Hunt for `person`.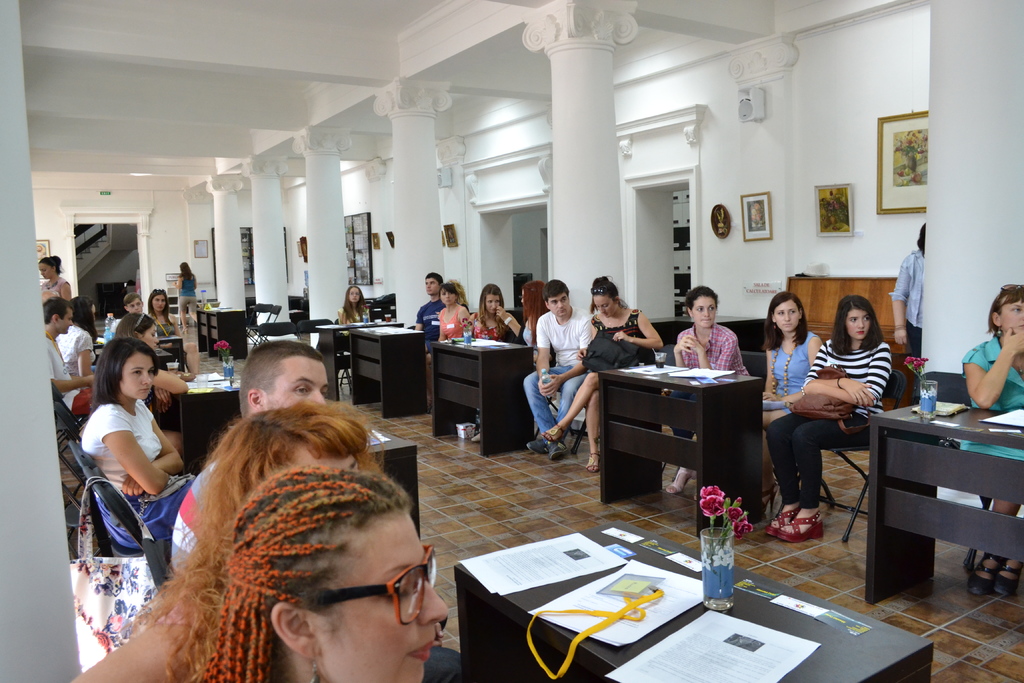
Hunted down at left=894, top=222, right=924, bottom=404.
